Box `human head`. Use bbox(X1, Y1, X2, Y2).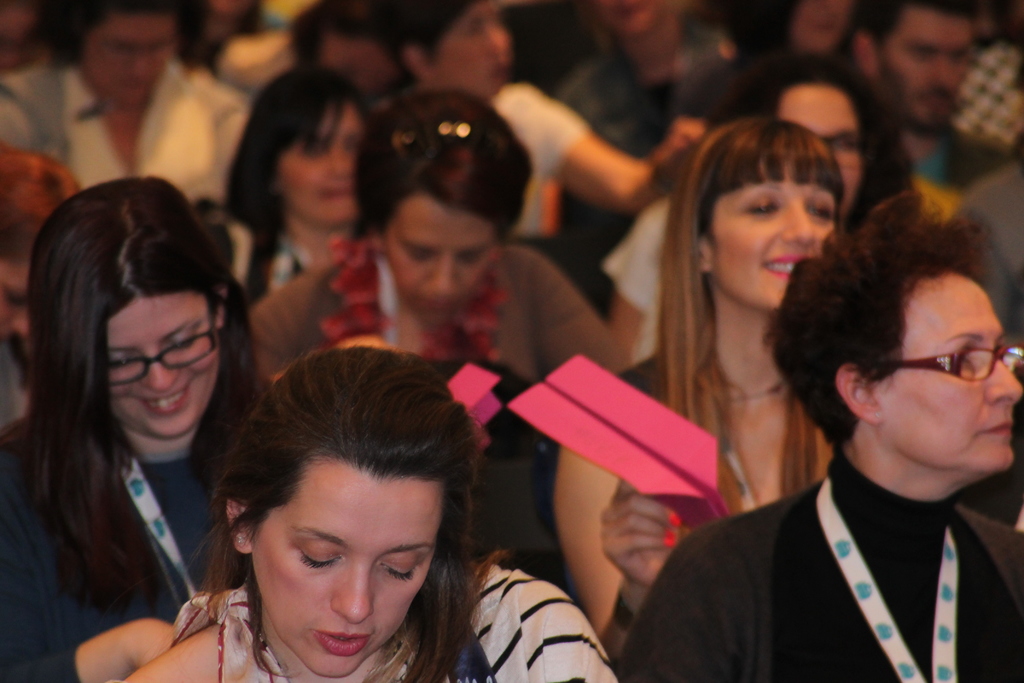
bbox(197, 358, 475, 638).
